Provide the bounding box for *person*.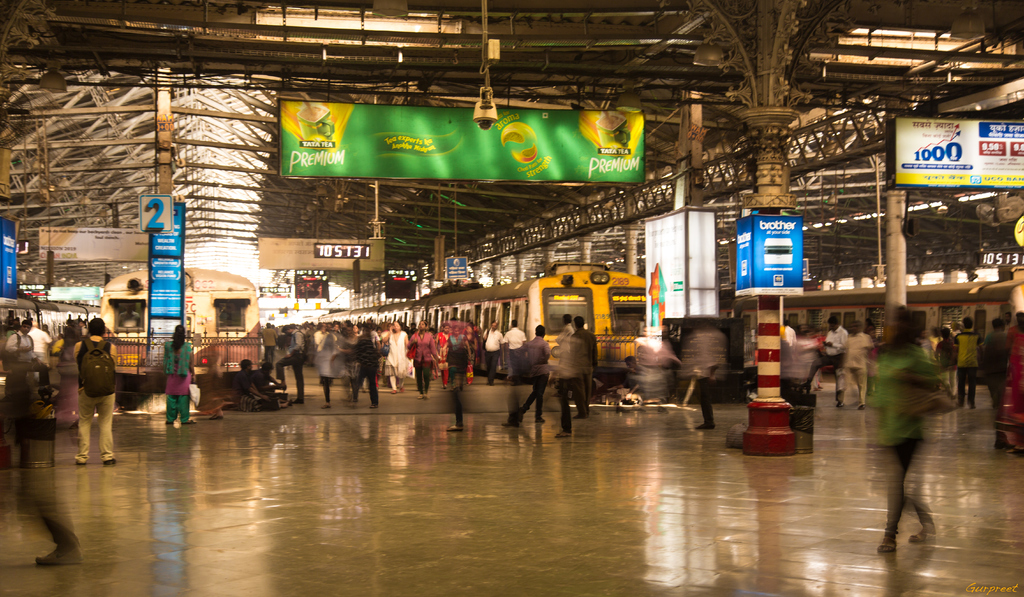
439,326,474,396.
